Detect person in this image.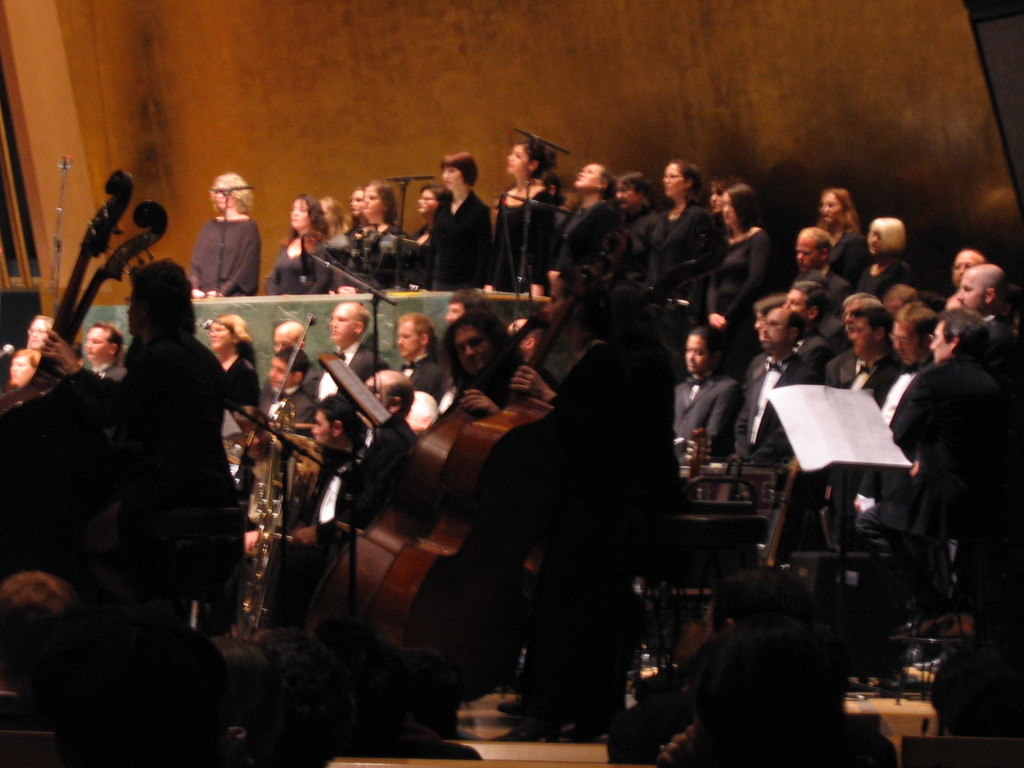
Detection: bbox(259, 191, 333, 303).
